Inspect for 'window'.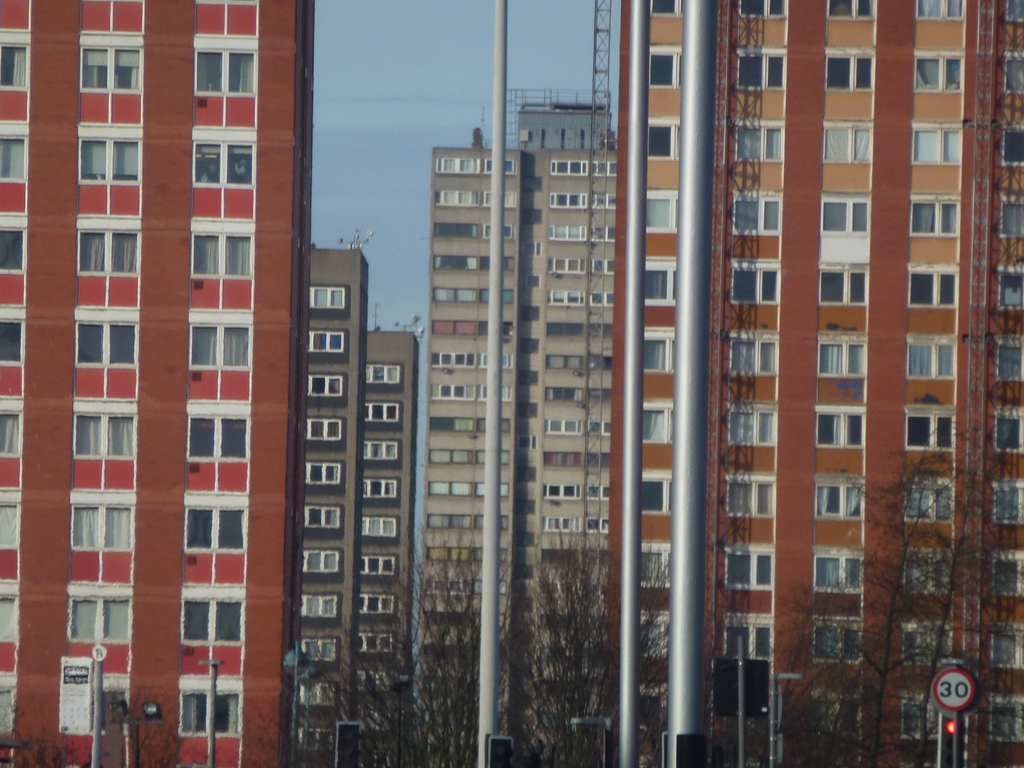
Inspection: locate(639, 611, 666, 664).
